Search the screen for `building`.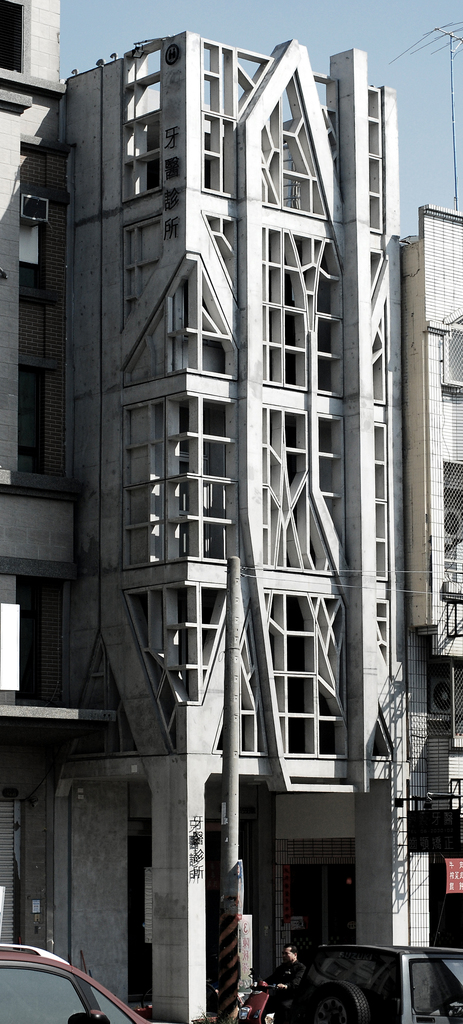
Found at x1=391, y1=200, x2=462, y2=813.
